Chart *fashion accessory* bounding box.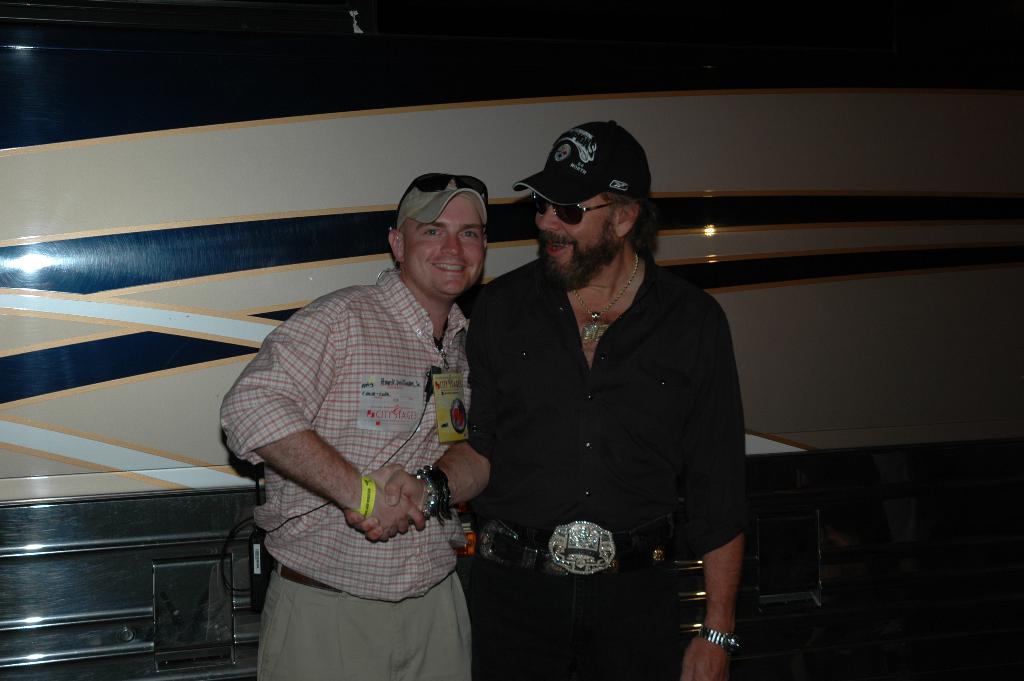
Charted: 474/516/662/582.
